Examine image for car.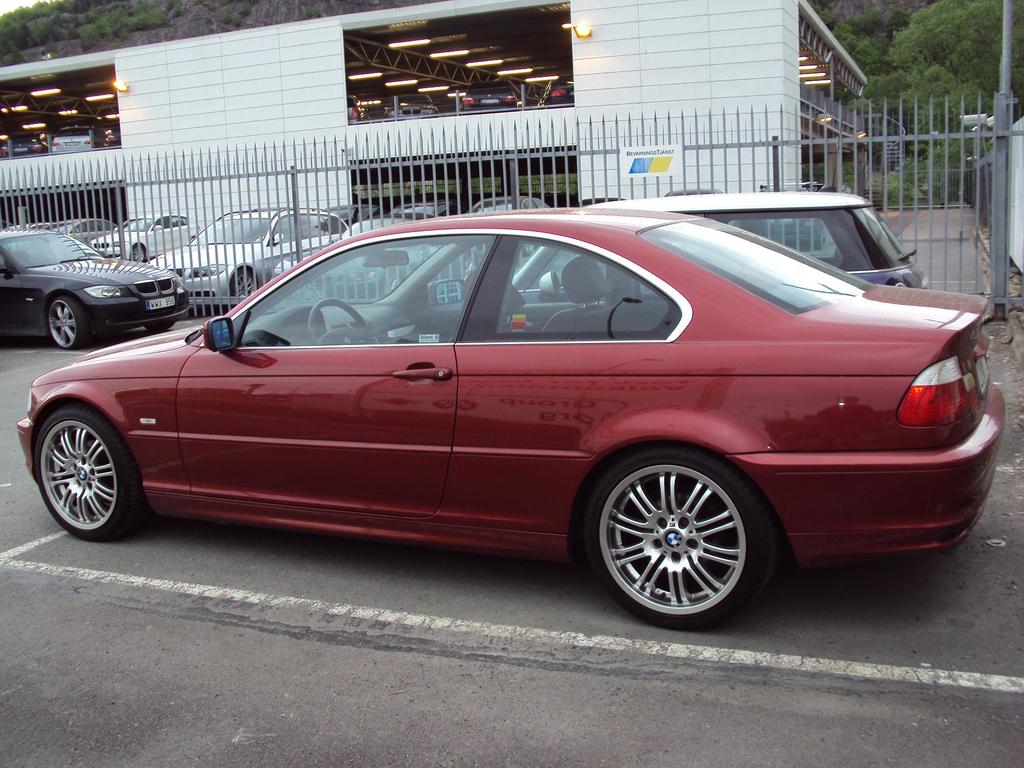
Examination result: [0, 227, 190, 351].
